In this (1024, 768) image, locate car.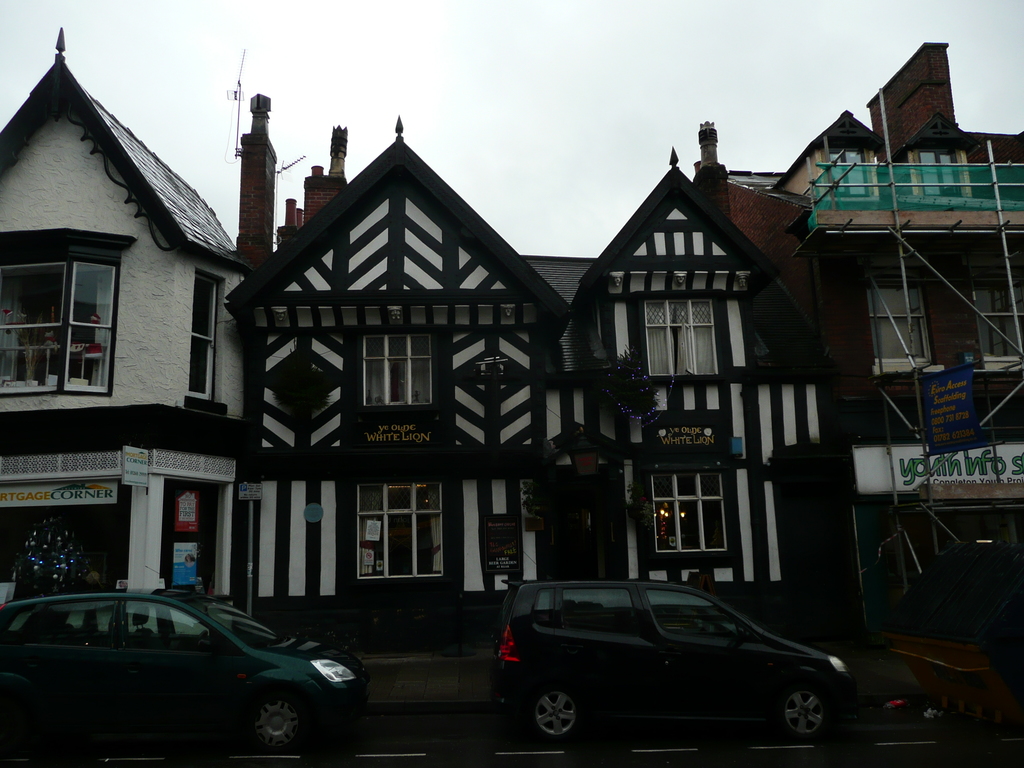
Bounding box: <region>0, 584, 375, 762</region>.
